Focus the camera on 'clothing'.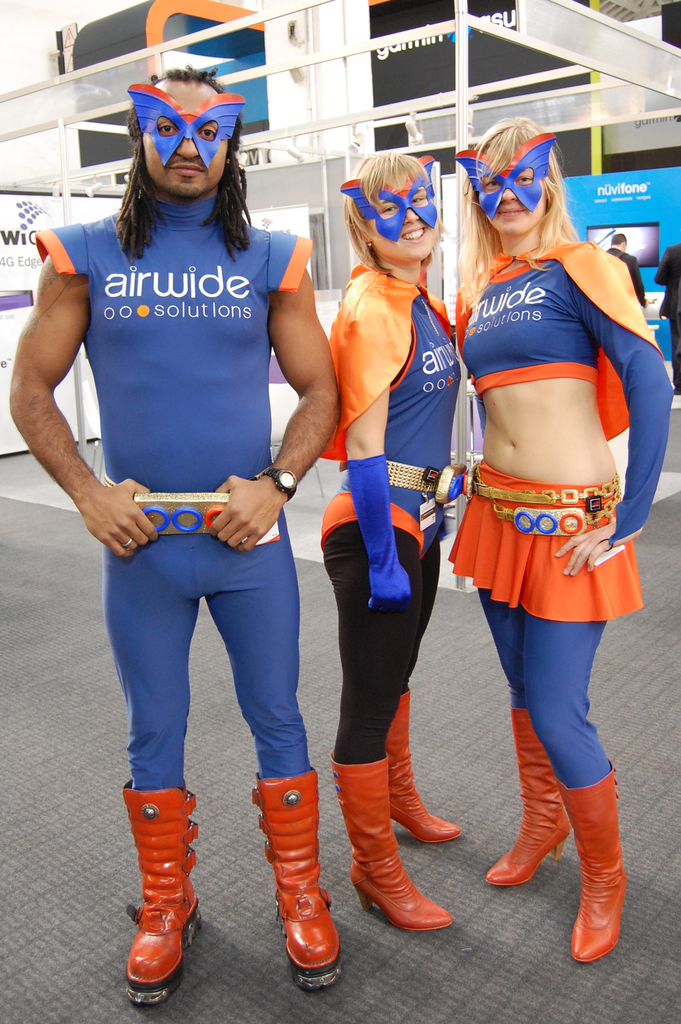
Focus region: left=612, top=253, right=643, bottom=293.
